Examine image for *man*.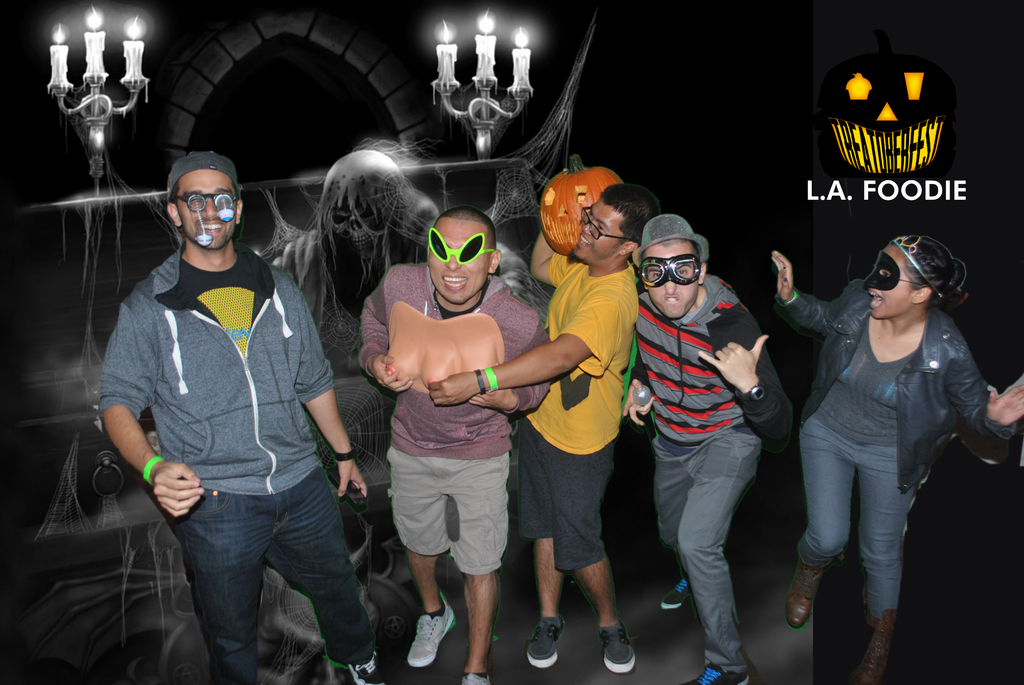
Examination result: [431, 184, 662, 675].
